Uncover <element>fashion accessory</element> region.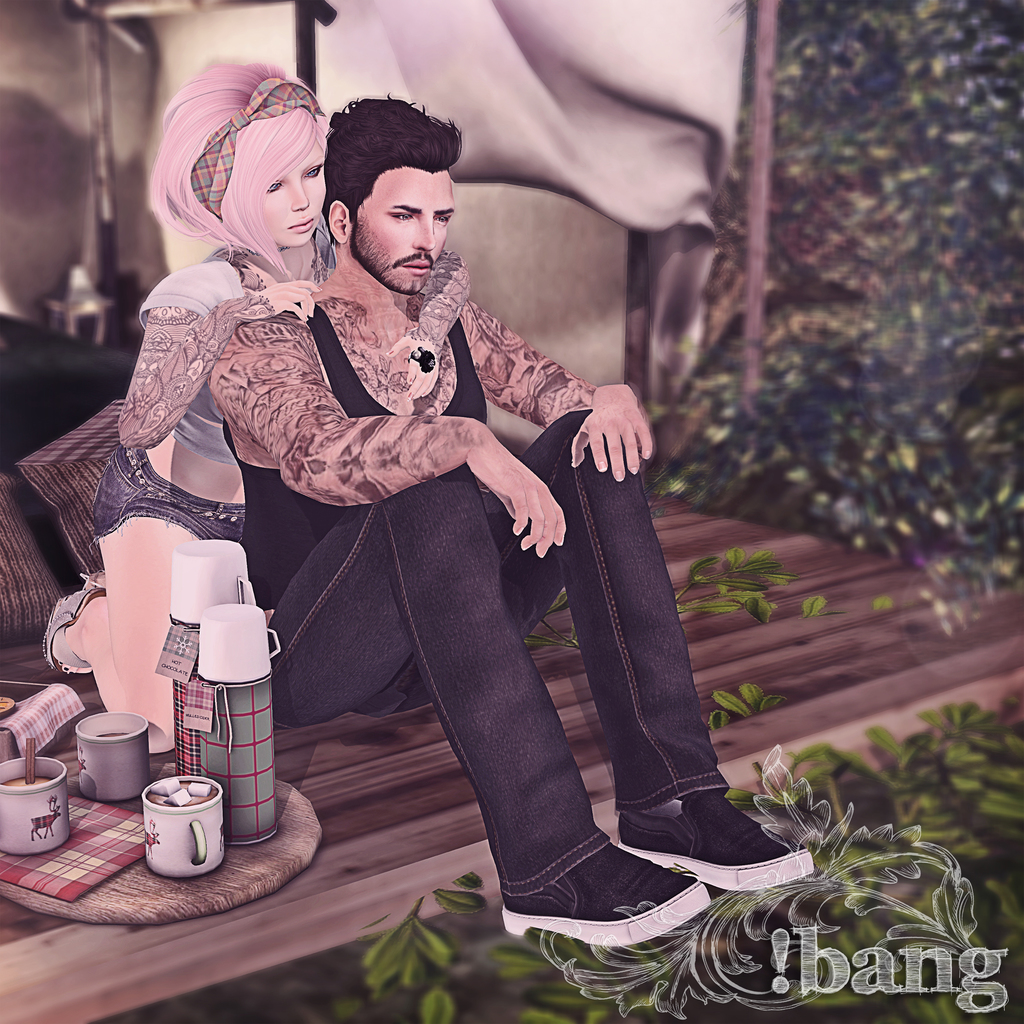
Uncovered: (x1=40, y1=569, x2=107, y2=672).
